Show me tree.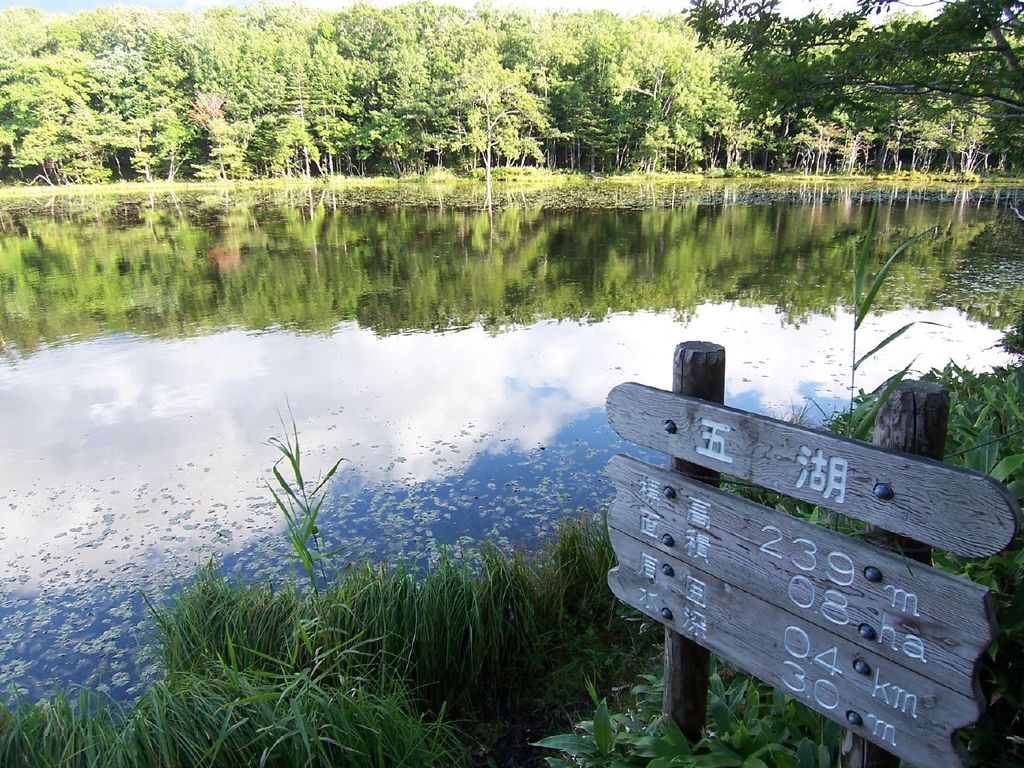
tree is here: [430, 55, 571, 203].
